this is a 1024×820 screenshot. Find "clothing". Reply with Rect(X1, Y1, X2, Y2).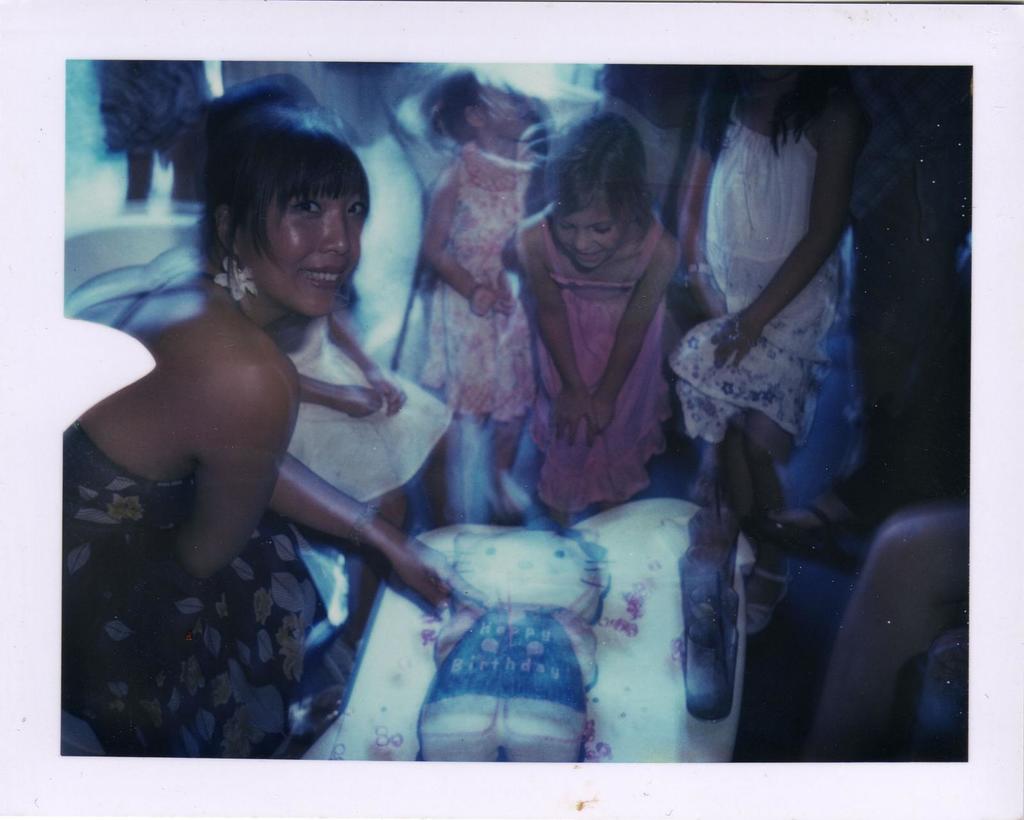
Rect(669, 102, 841, 463).
